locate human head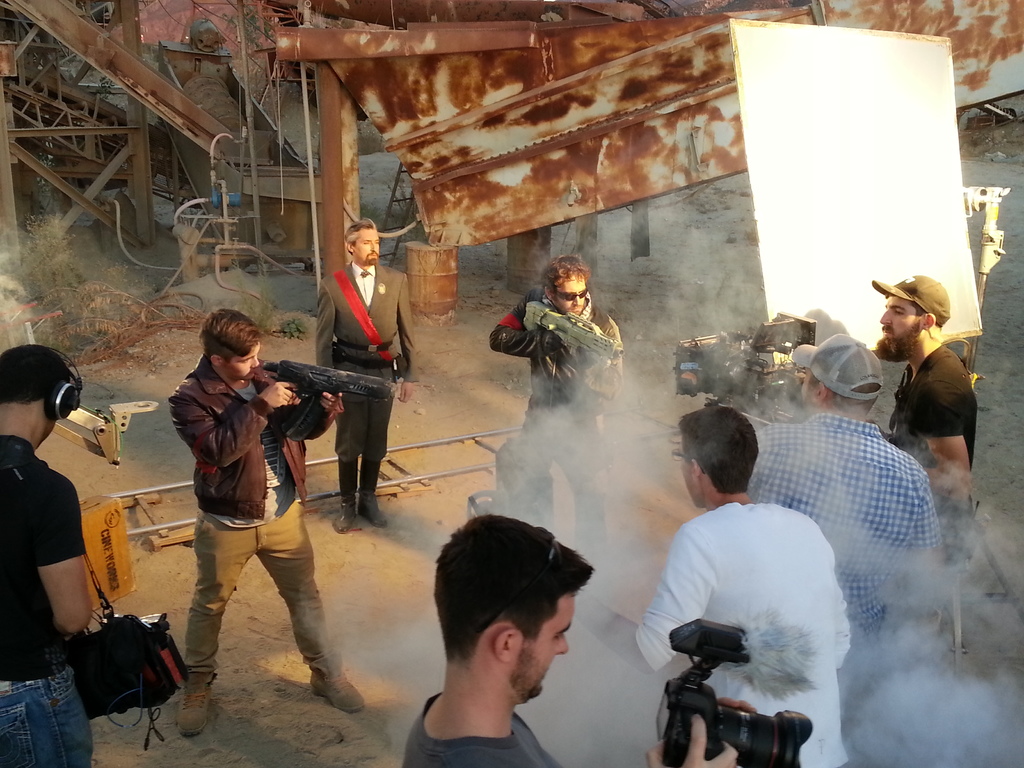
bbox=(415, 529, 595, 729)
